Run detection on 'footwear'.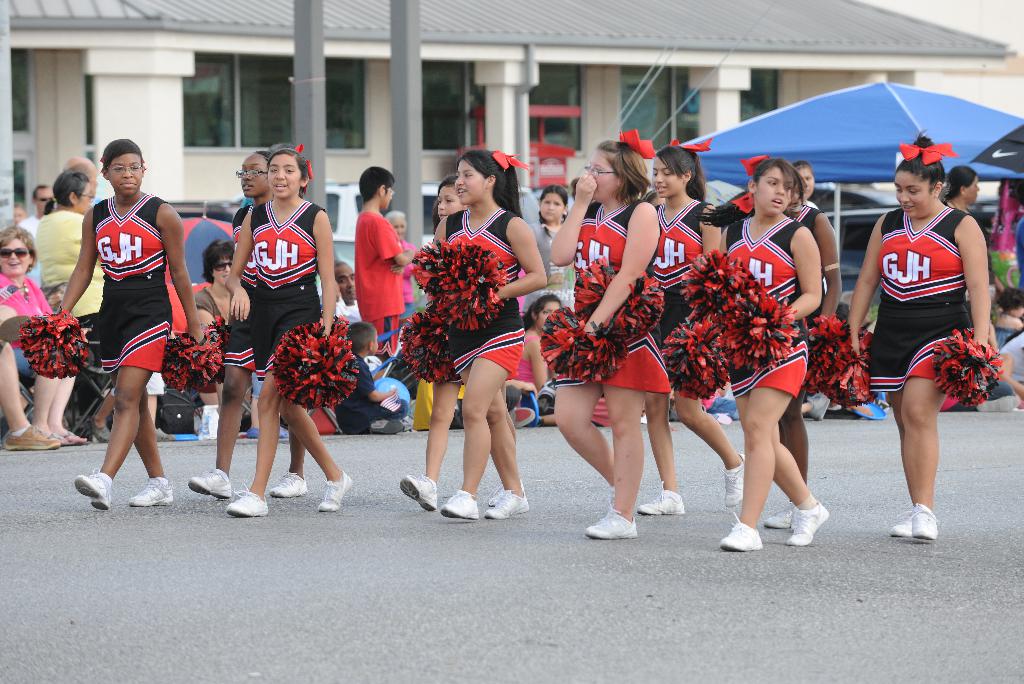
Result: (left=895, top=515, right=909, bottom=537).
